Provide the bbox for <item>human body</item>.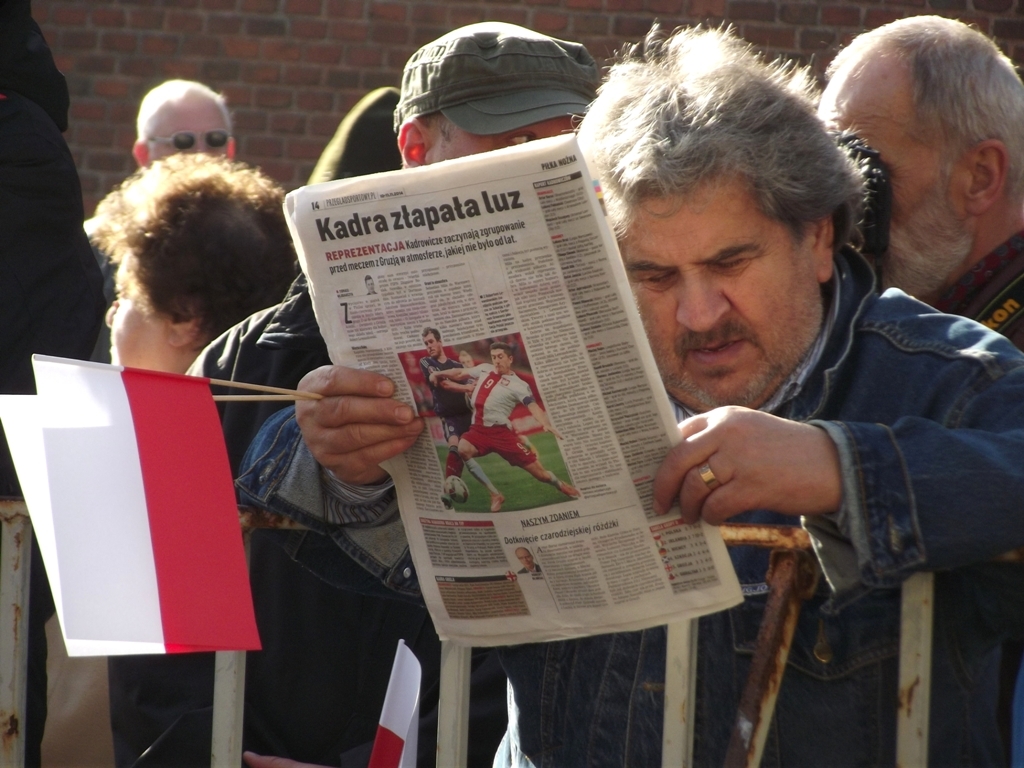
bbox=(185, 26, 591, 767).
